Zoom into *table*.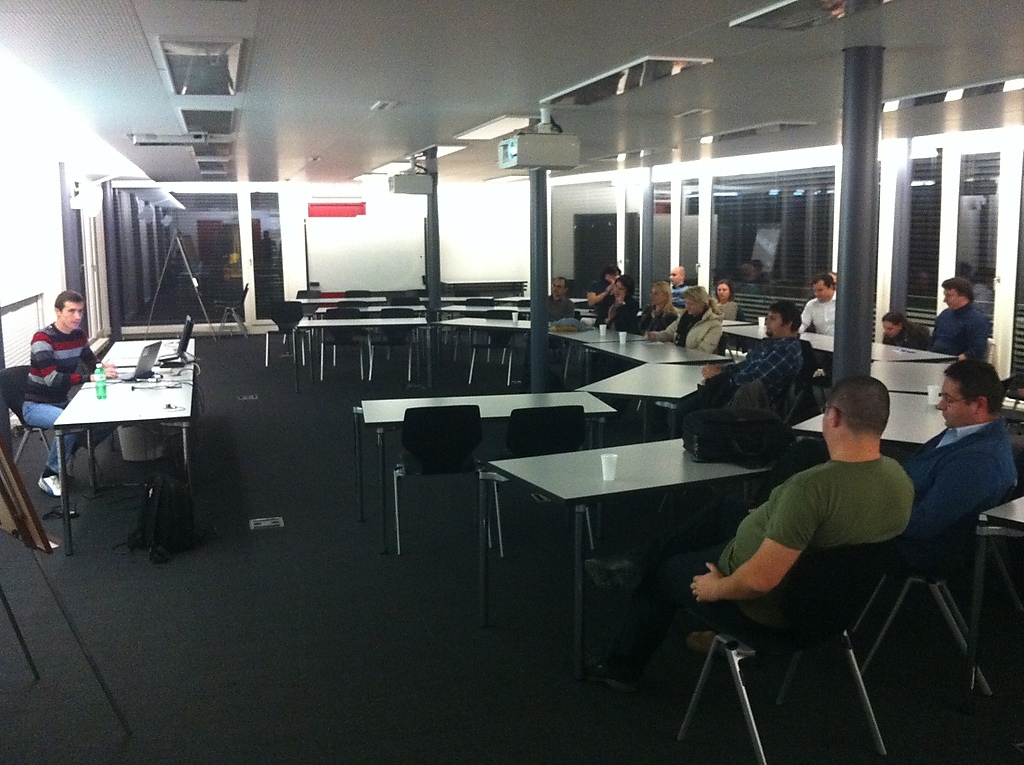
Zoom target: (x1=17, y1=326, x2=207, y2=554).
